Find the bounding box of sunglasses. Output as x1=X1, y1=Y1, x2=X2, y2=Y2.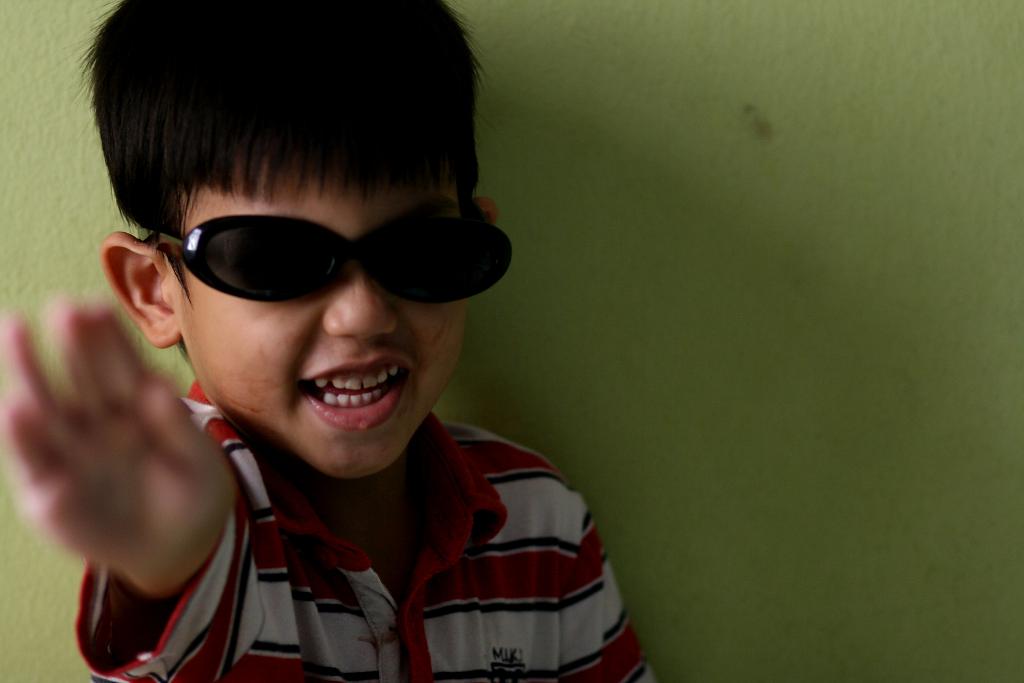
x1=135, y1=199, x2=511, y2=309.
